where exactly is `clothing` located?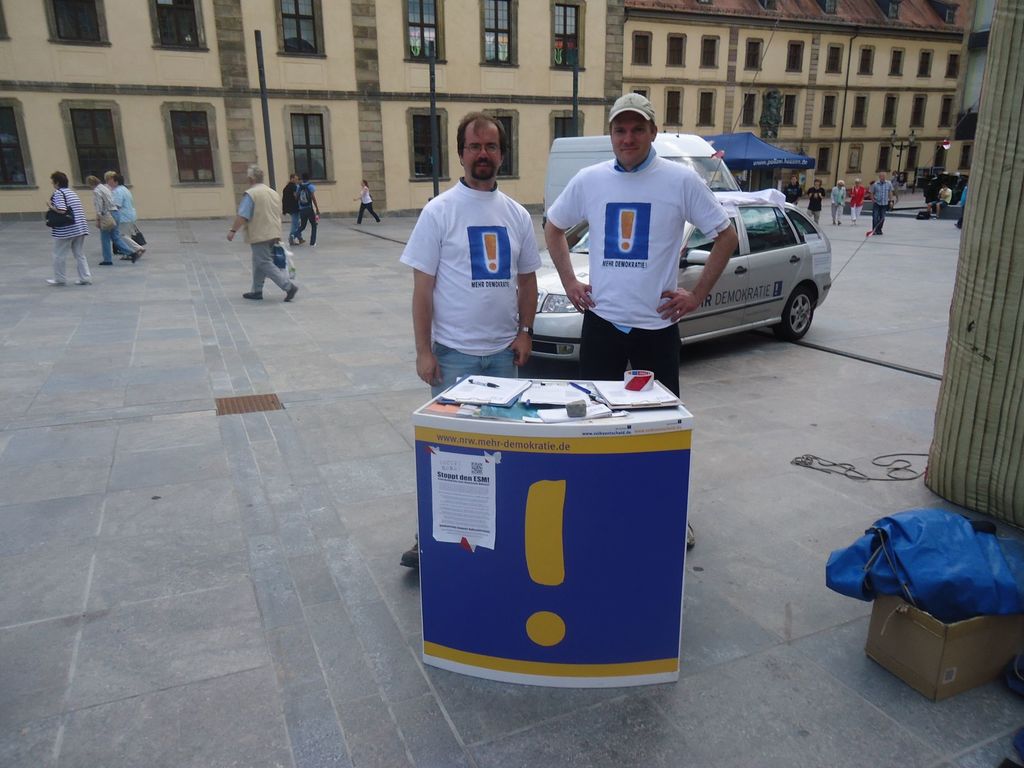
Its bounding box is [294,179,316,253].
